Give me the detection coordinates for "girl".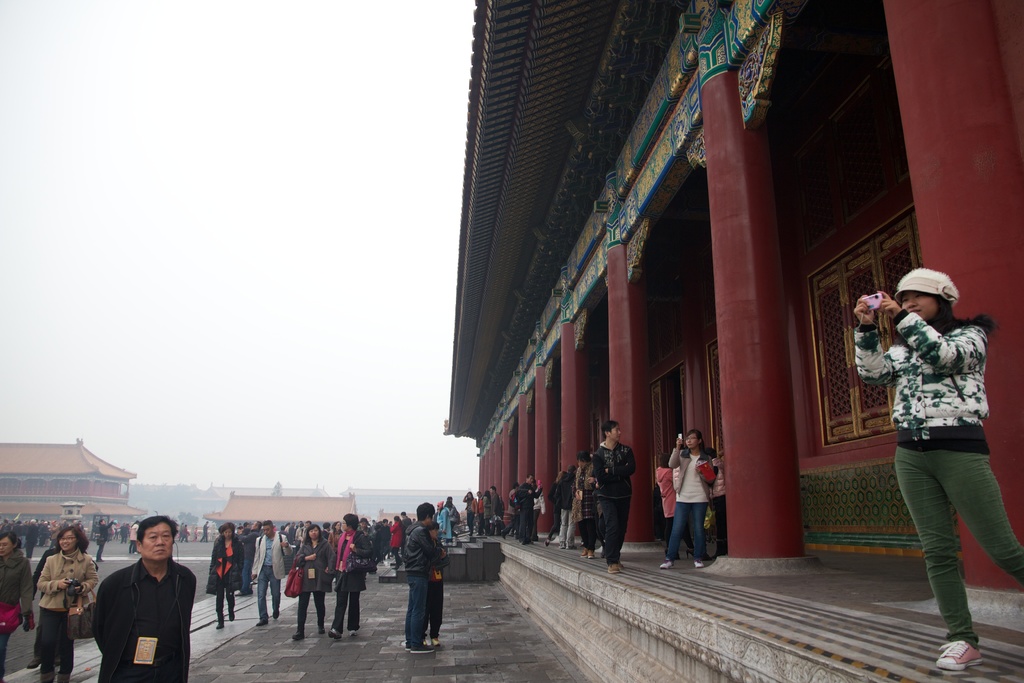
<bbox>0, 534, 33, 682</bbox>.
